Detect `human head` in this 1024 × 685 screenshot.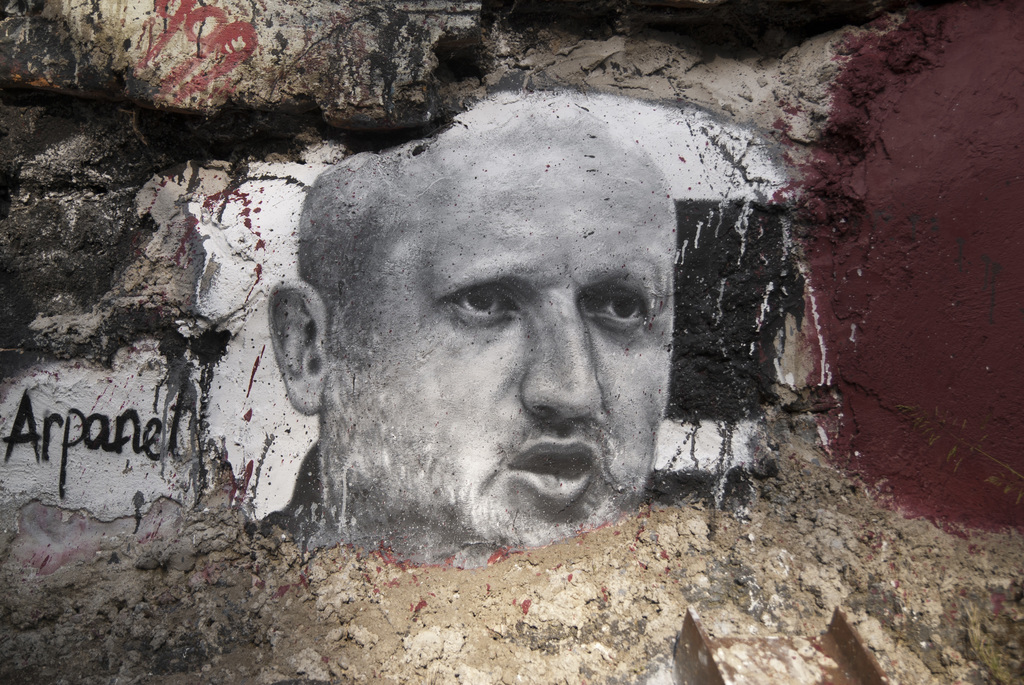
Detection: 288 127 694 565.
